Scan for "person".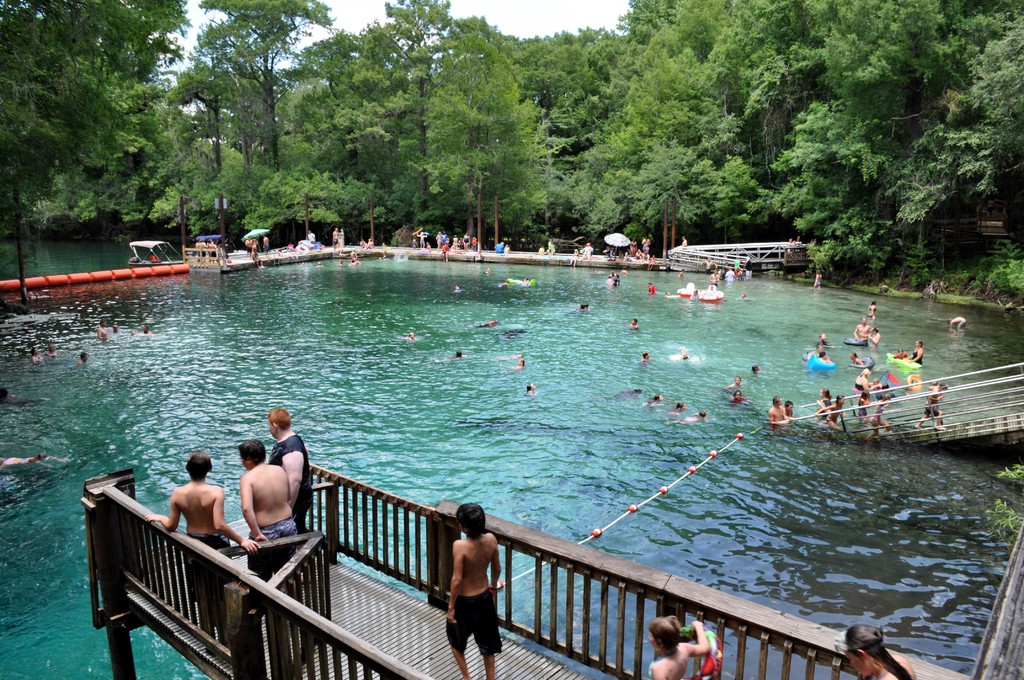
Scan result: detection(819, 334, 828, 341).
